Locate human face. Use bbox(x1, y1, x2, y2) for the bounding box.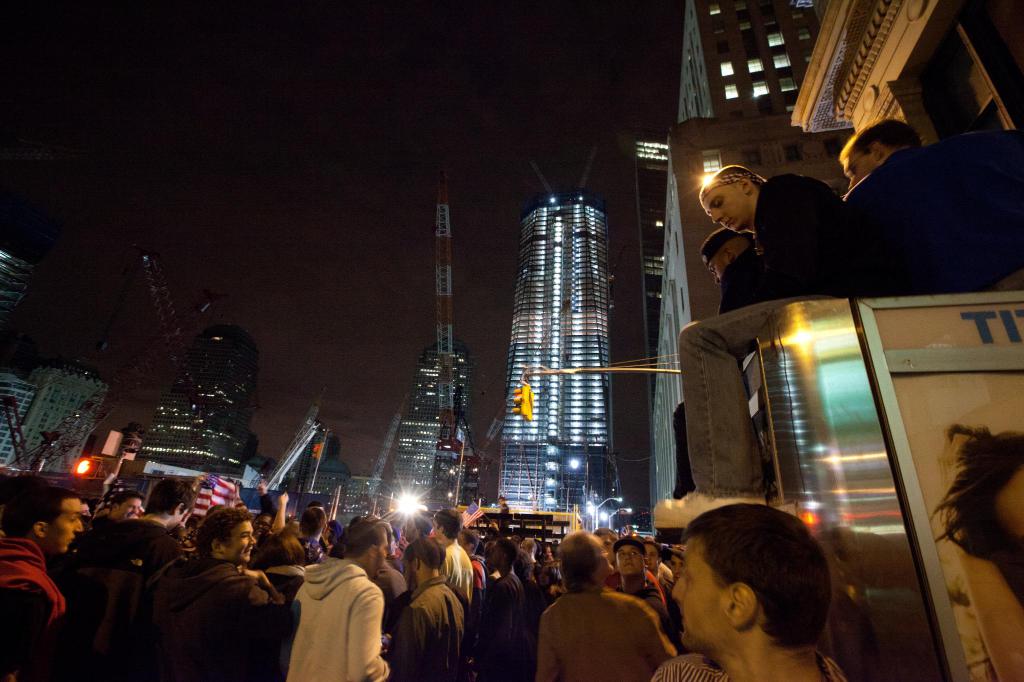
bbox(454, 529, 468, 555).
